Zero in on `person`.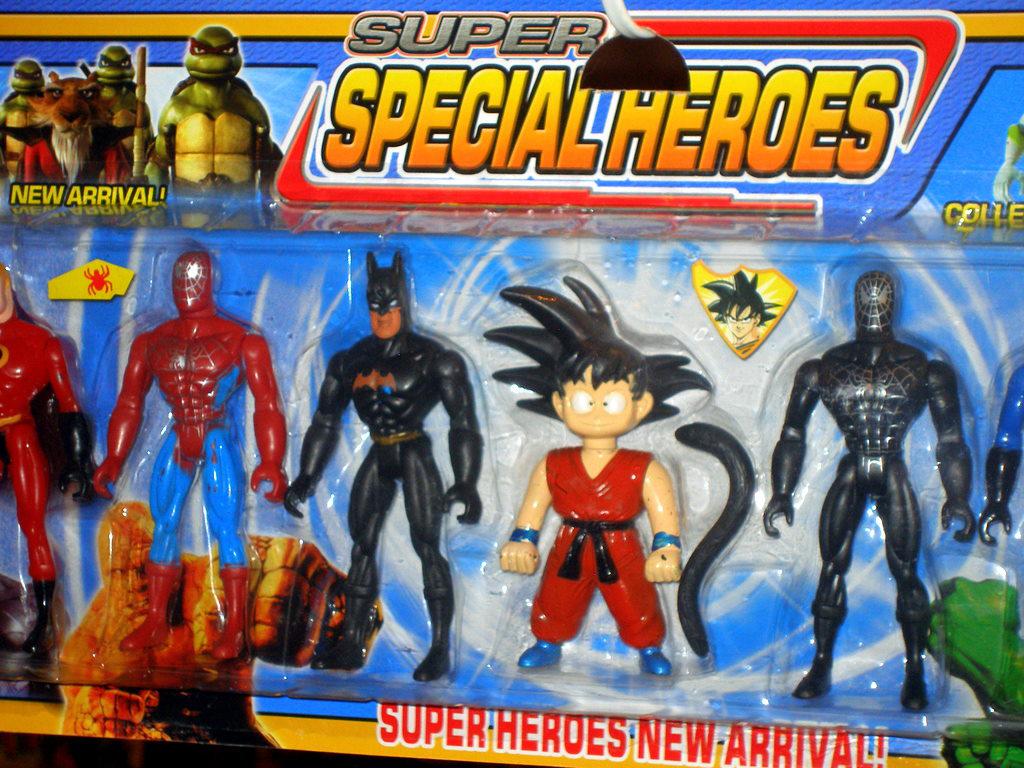
Zeroed in: 762,270,975,711.
